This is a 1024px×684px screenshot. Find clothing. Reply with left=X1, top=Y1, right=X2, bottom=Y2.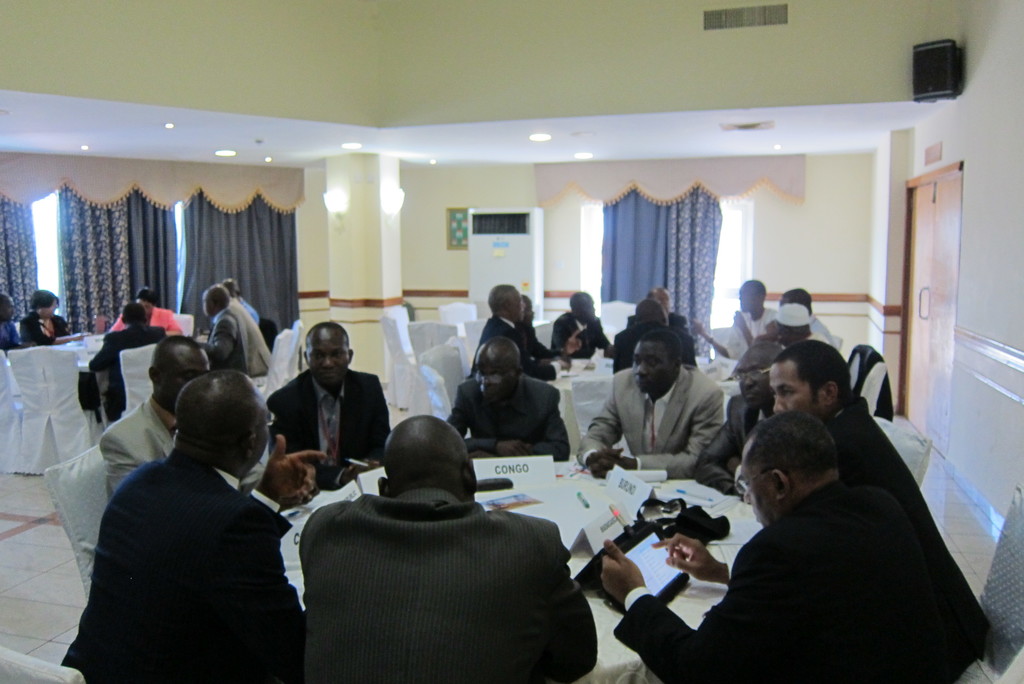
left=602, top=473, right=972, bottom=683.
